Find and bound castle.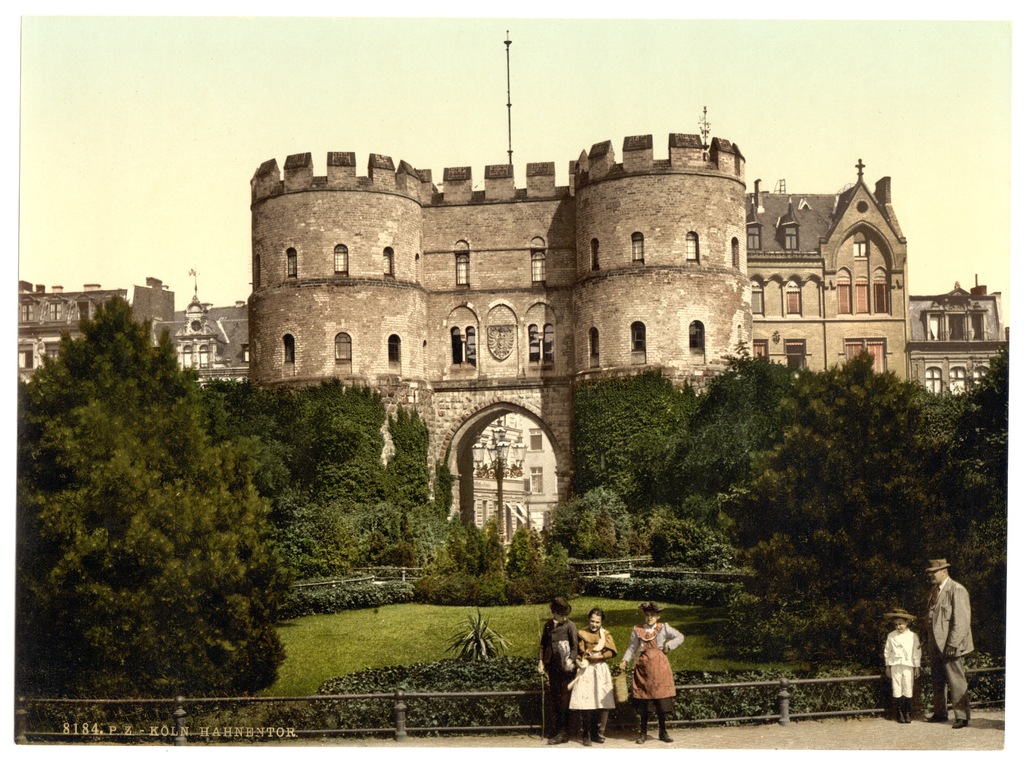
Bound: [left=206, top=87, right=924, bottom=530].
